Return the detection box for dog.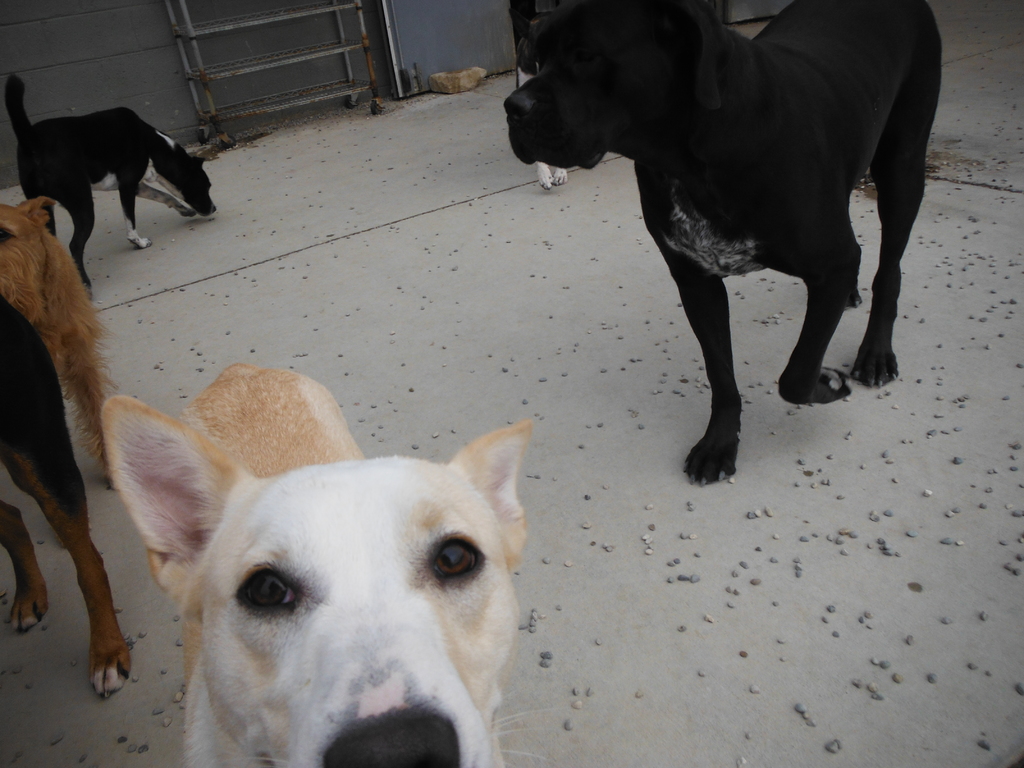
pyautogui.locateOnScreen(3, 69, 221, 289).
